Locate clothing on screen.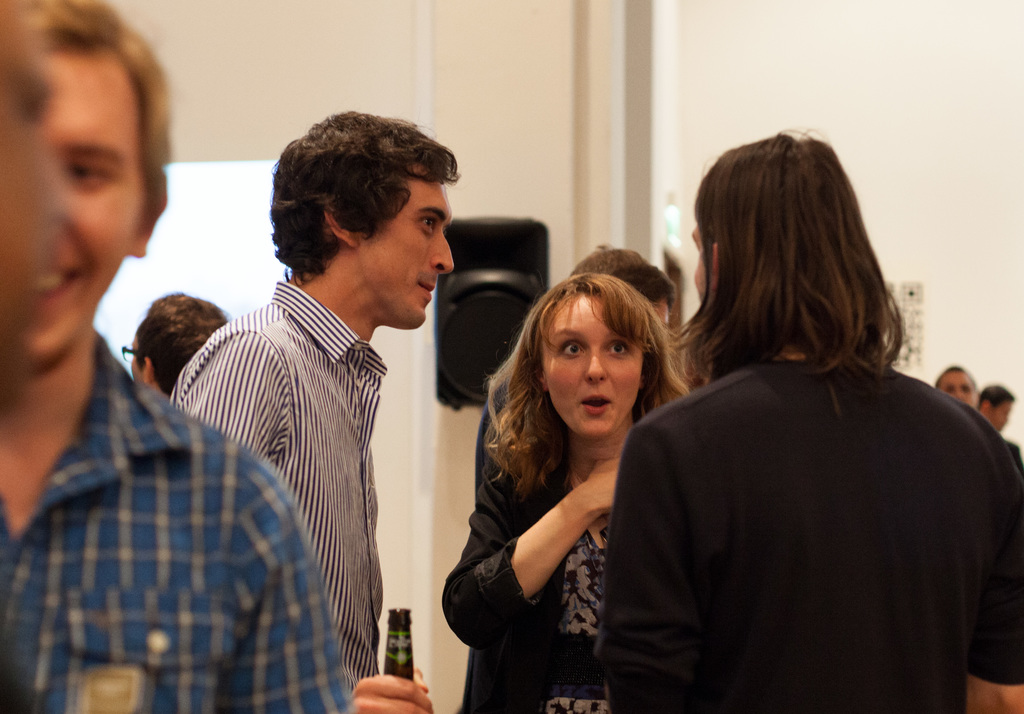
On screen at 2:331:349:713.
